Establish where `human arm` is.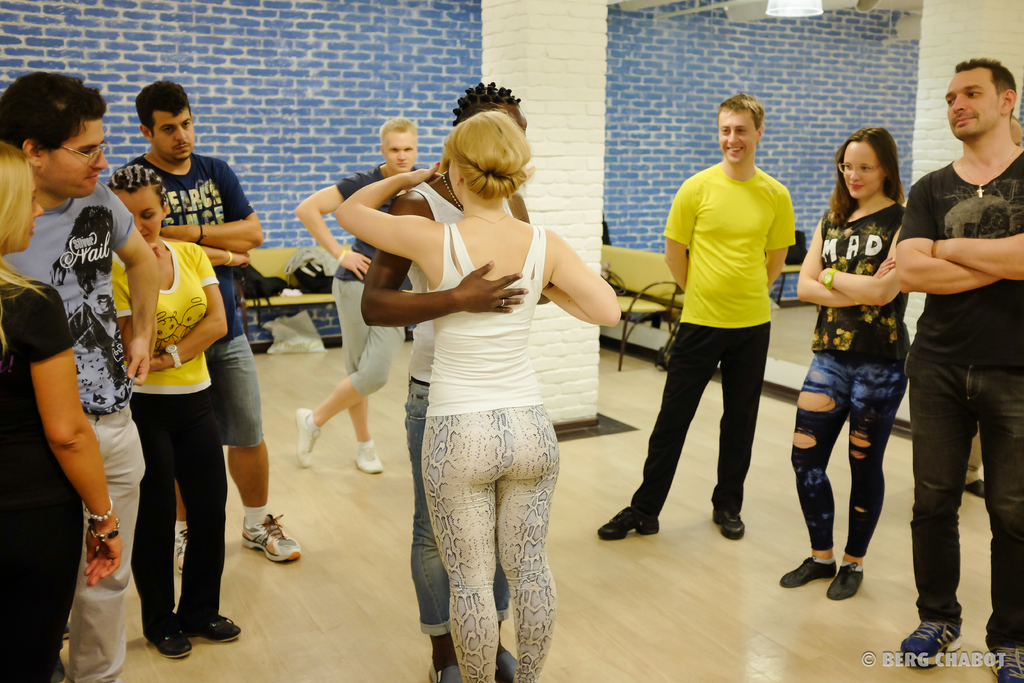
Established at [157, 162, 270, 253].
